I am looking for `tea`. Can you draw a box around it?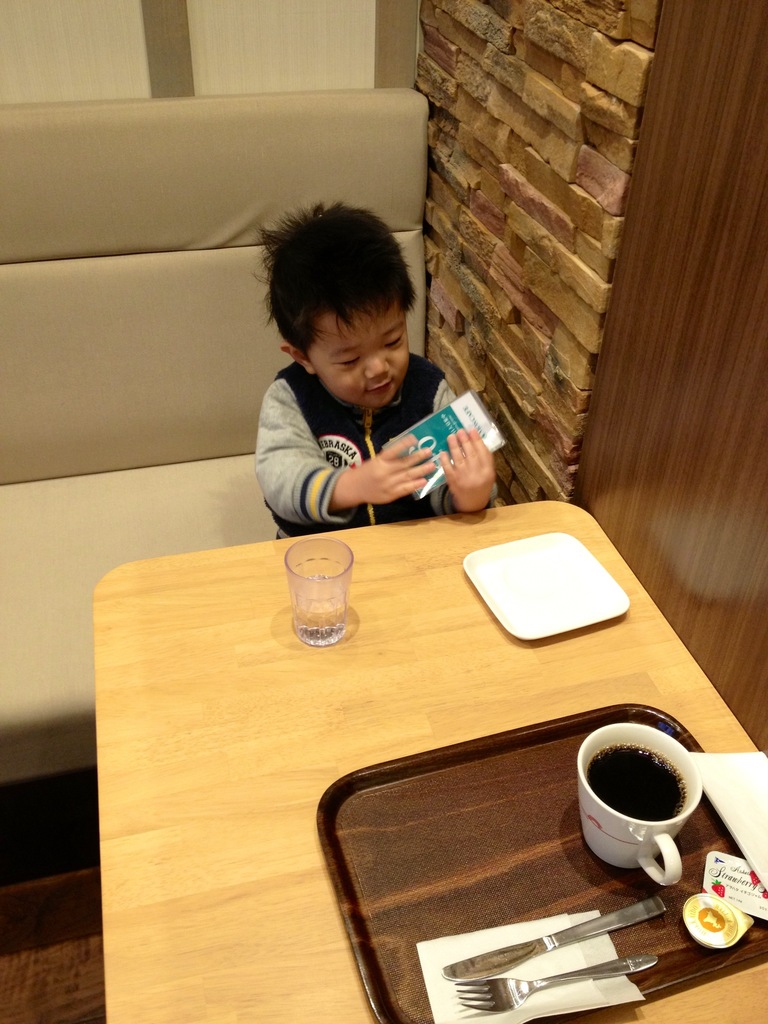
Sure, the bounding box is (583,742,684,824).
